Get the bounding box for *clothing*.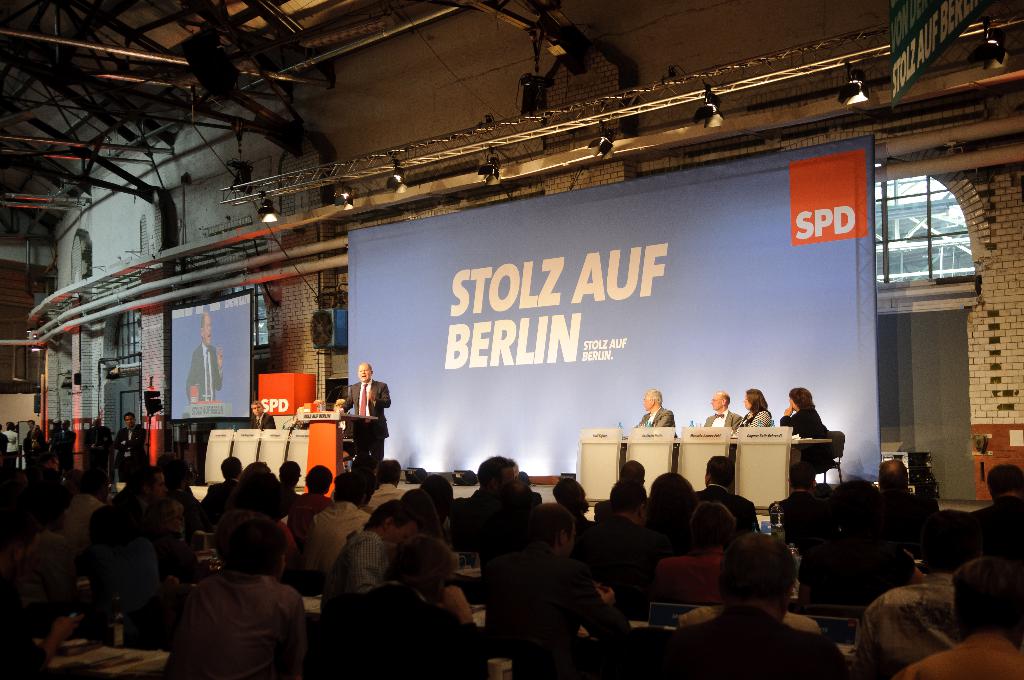
Rect(255, 412, 273, 430).
